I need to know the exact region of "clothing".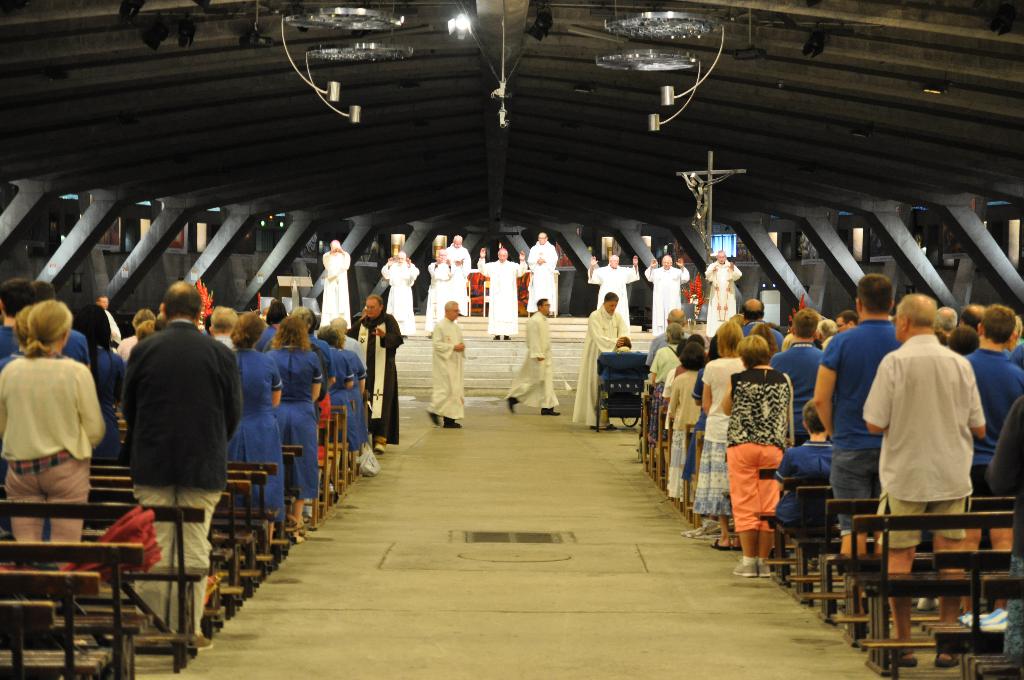
Region: [644,266,691,331].
